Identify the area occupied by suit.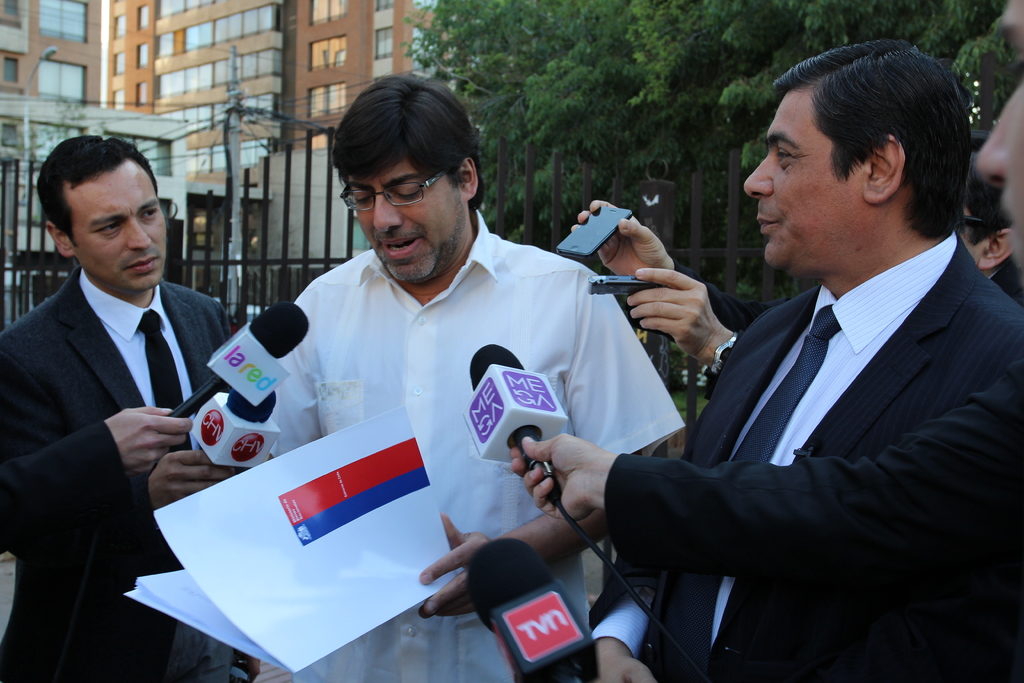
Area: 2 265 228 682.
